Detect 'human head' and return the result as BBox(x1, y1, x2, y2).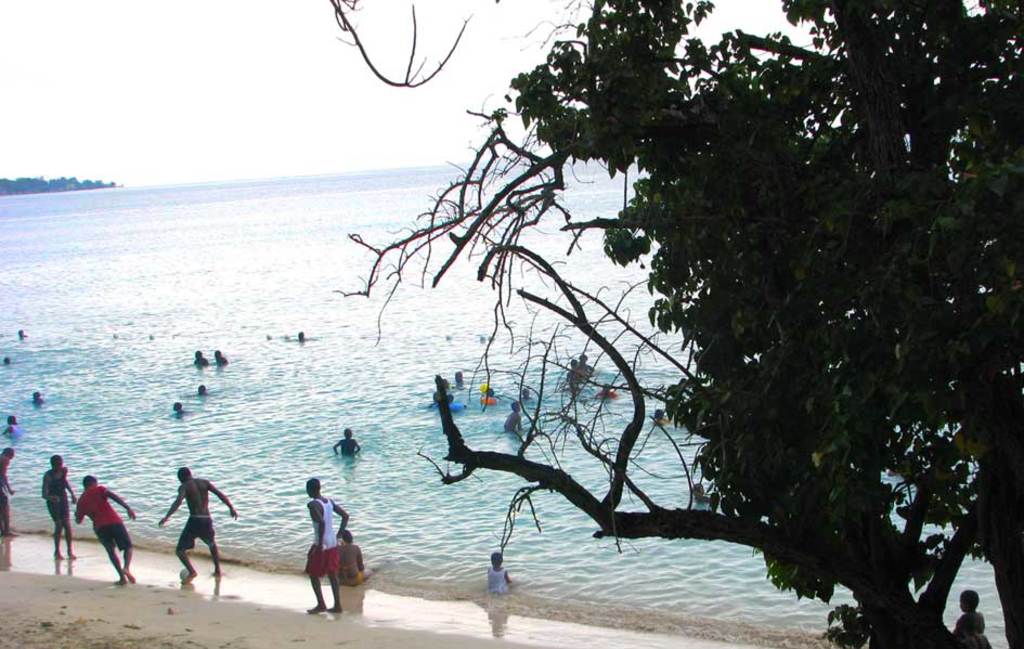
BBox(80, 475, 96, 490).
